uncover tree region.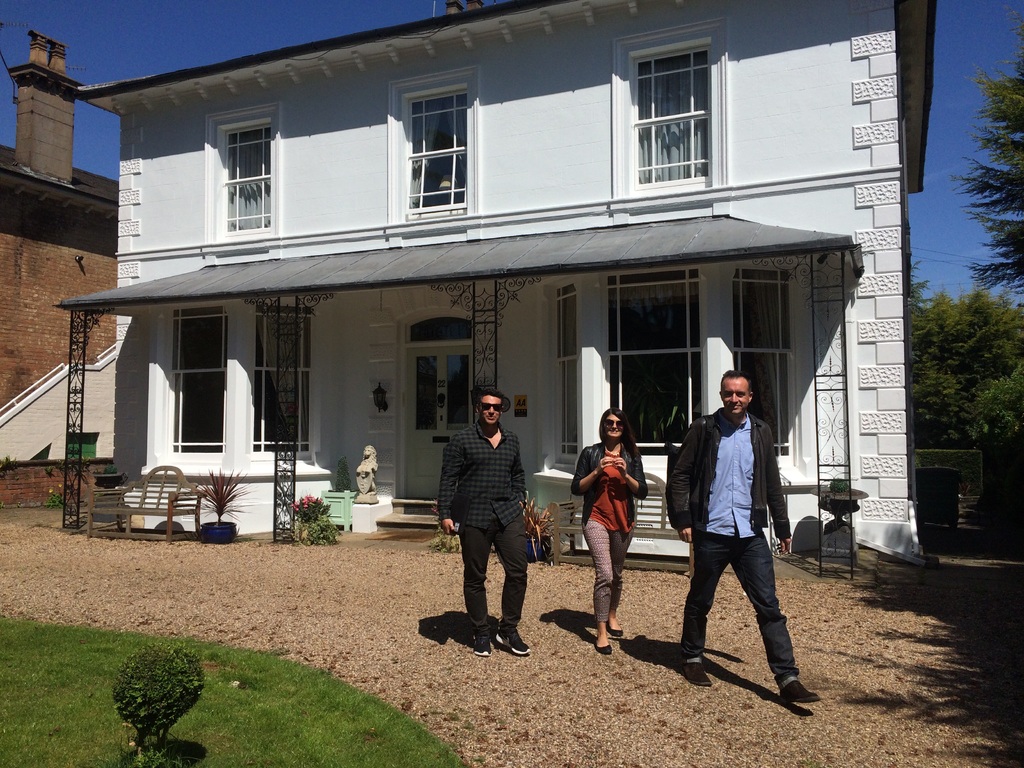
Uncovered: x1=950 y1=19 x2=1023 y2=305.
